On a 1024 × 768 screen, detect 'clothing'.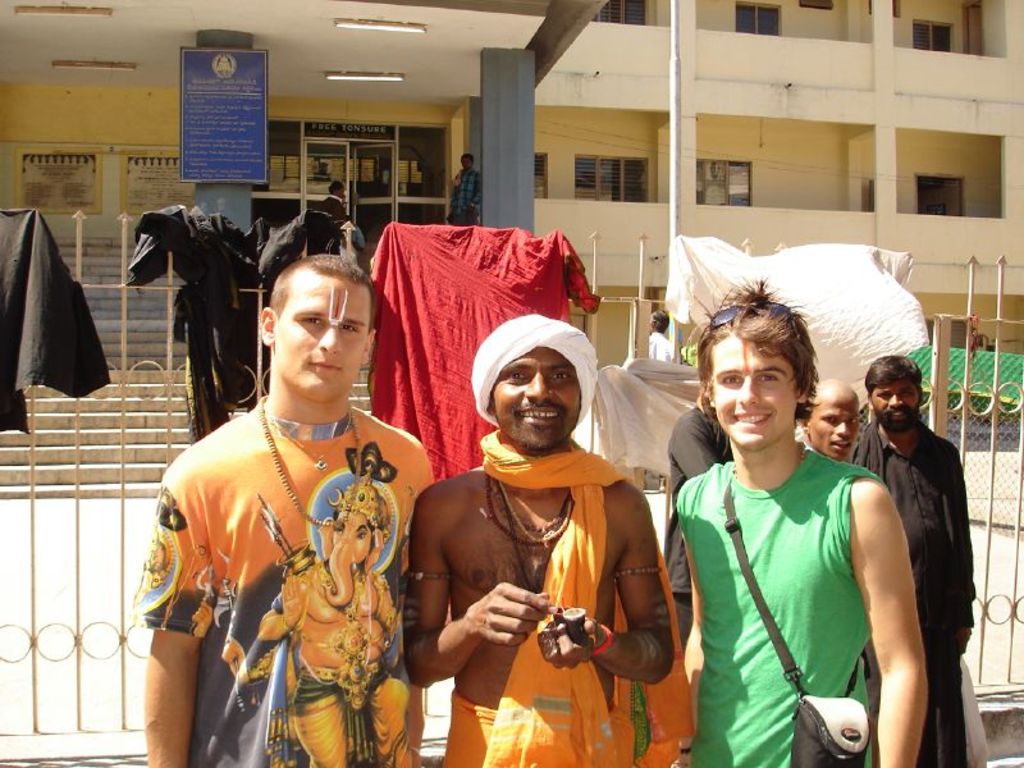
(x1=667, y1=408, x2=931, y2=763).
